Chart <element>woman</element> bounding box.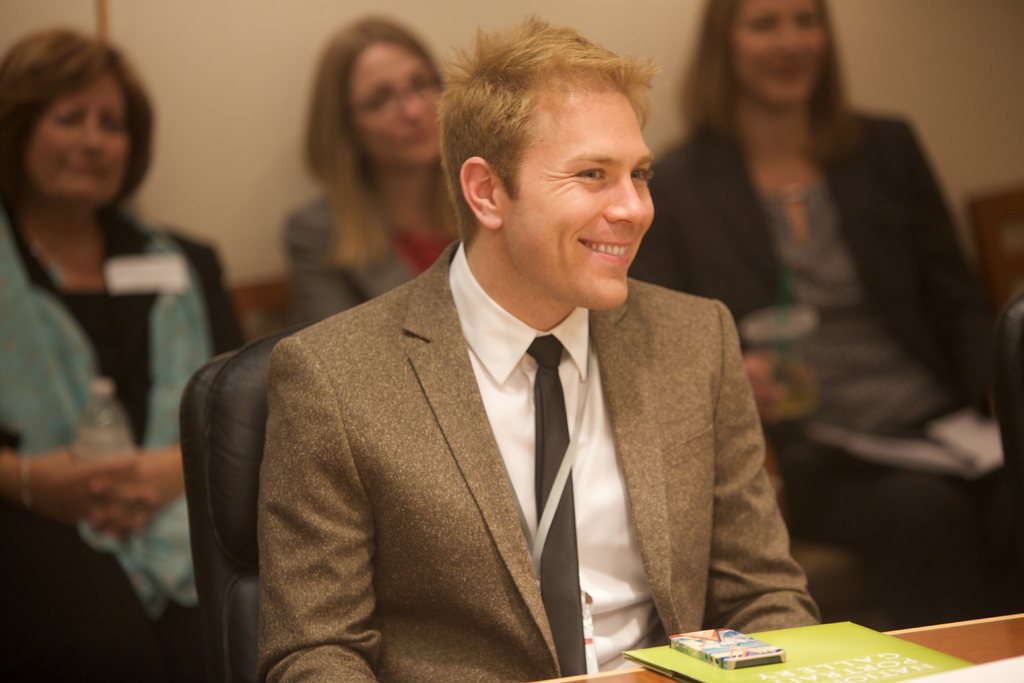
Charted: <region>630, 0, 1023, 612</region>.
